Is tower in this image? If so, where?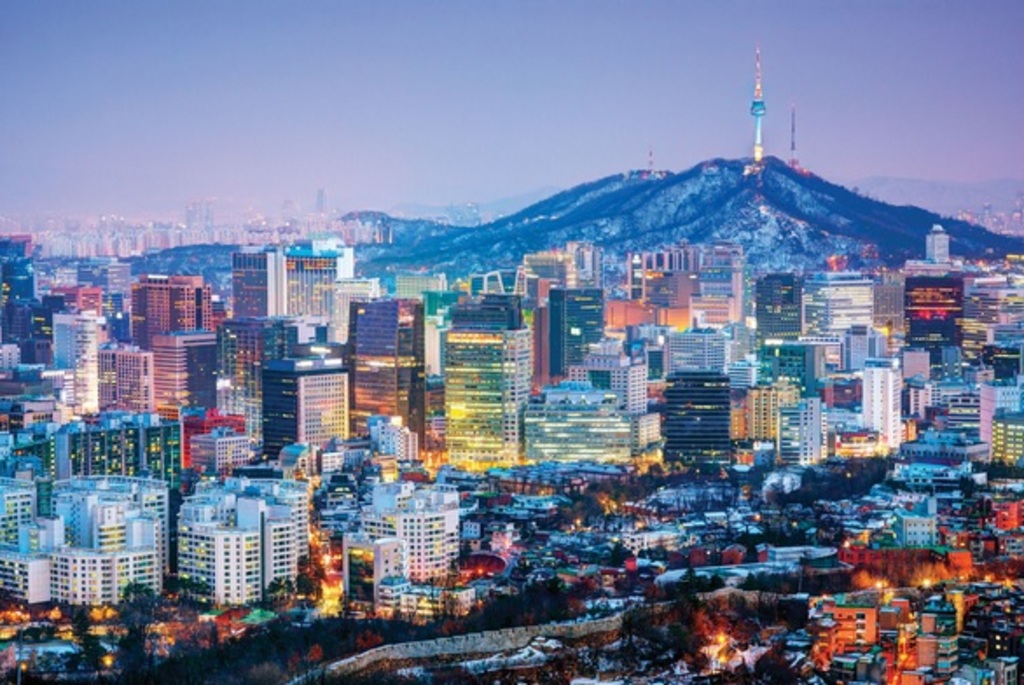
Yes, at BBox(522, 377, 633, 467).
